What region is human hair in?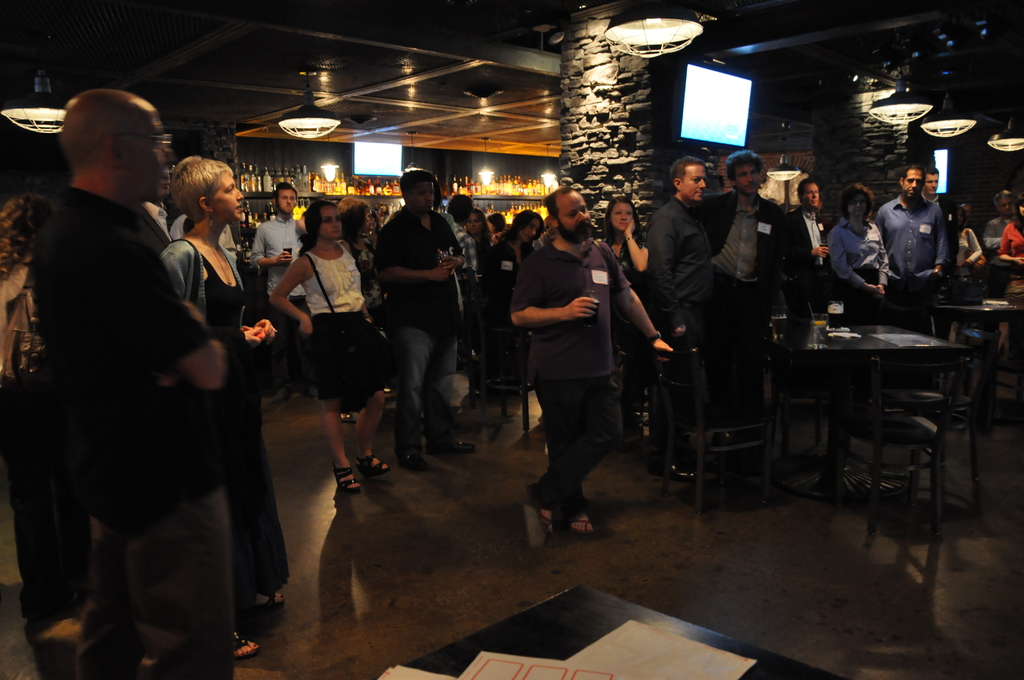
box(335, 194, 370, 245).
